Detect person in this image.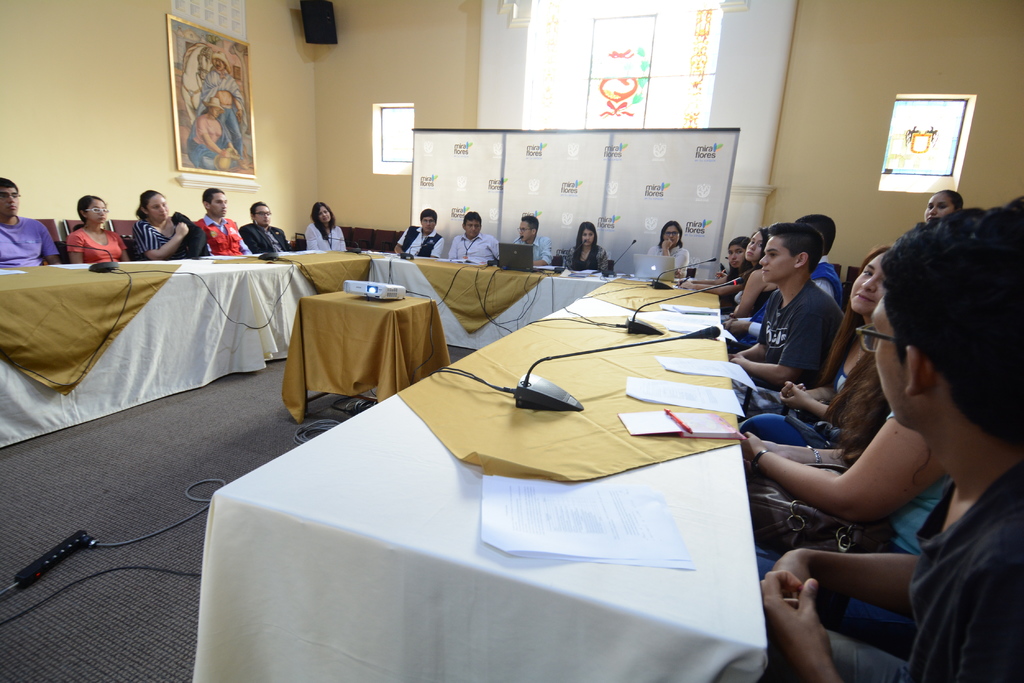
Detection: [182, 94, 236, 169].
